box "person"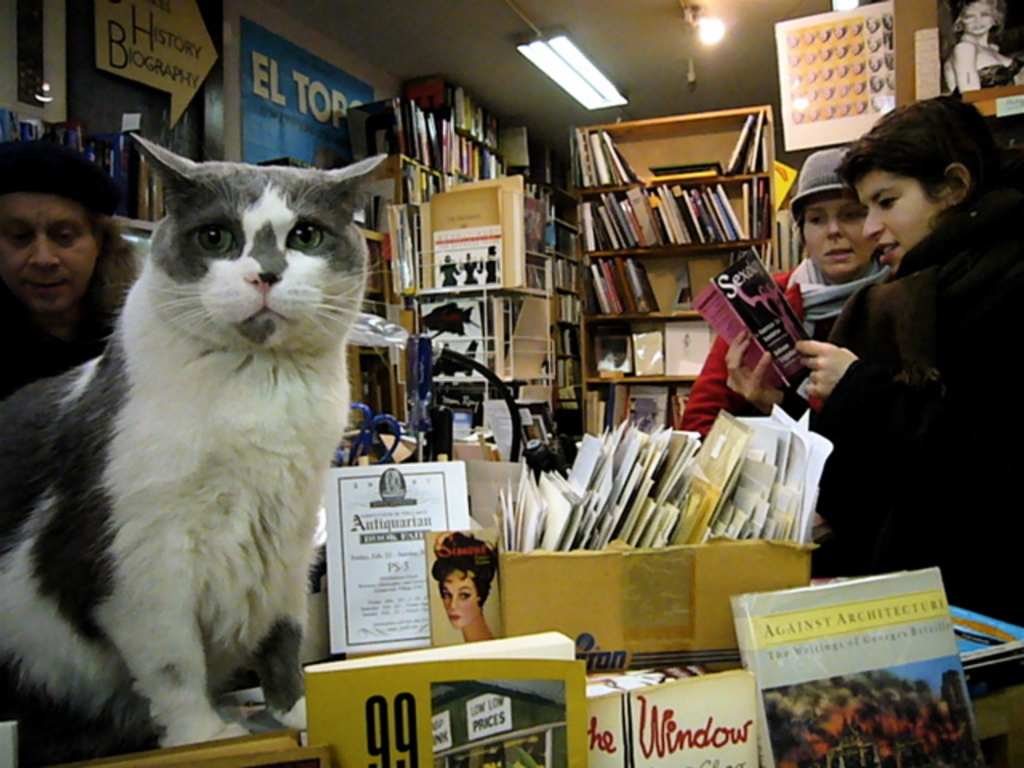
detection(432, 528, 493, 637)
